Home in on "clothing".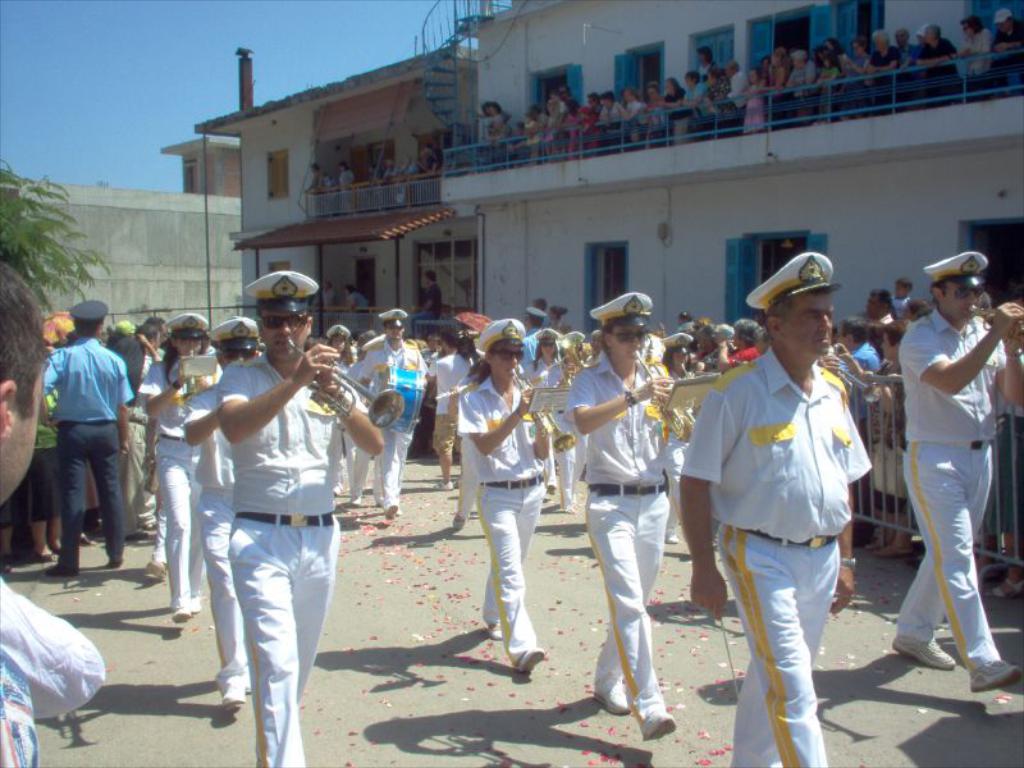
Homed in at {"x1": 660, "y1": 84, "x2": 695, "y2": 136}.
